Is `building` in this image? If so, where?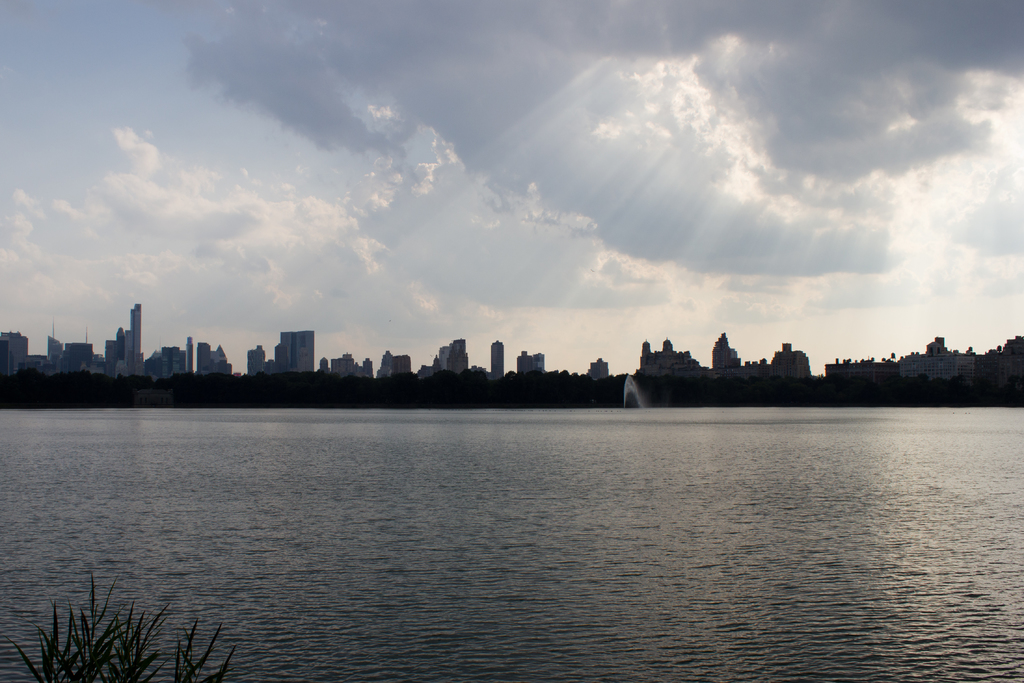
Yes, at detection(295, 324, 319, 370).
